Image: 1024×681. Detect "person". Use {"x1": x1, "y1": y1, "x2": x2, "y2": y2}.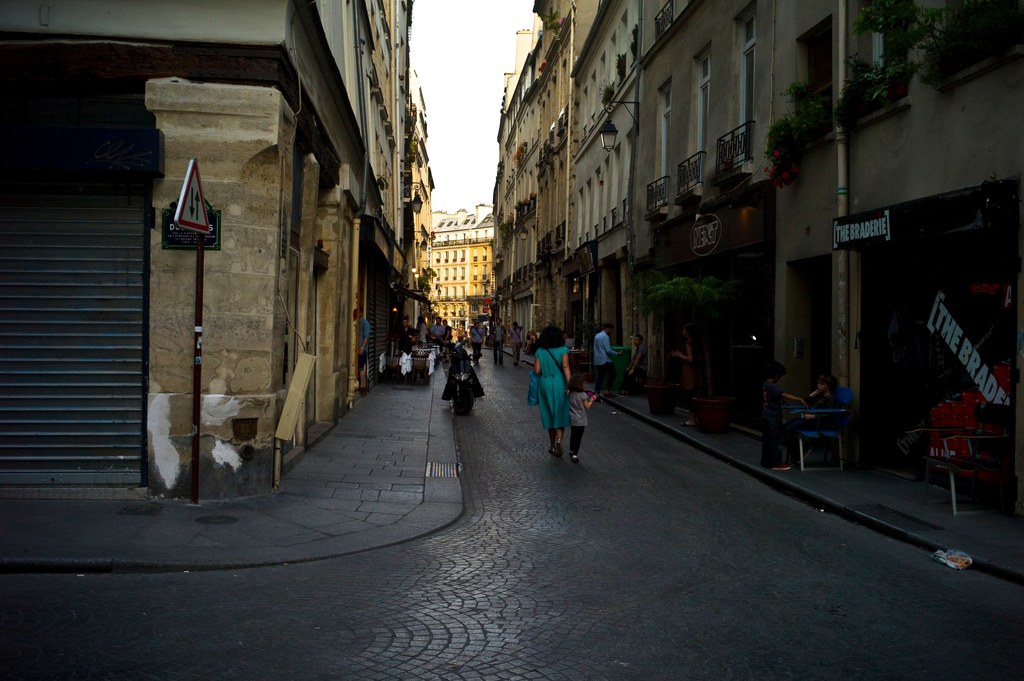
{"x1": 393, "y1": 312, "x2": 418, "y2": 358}.
